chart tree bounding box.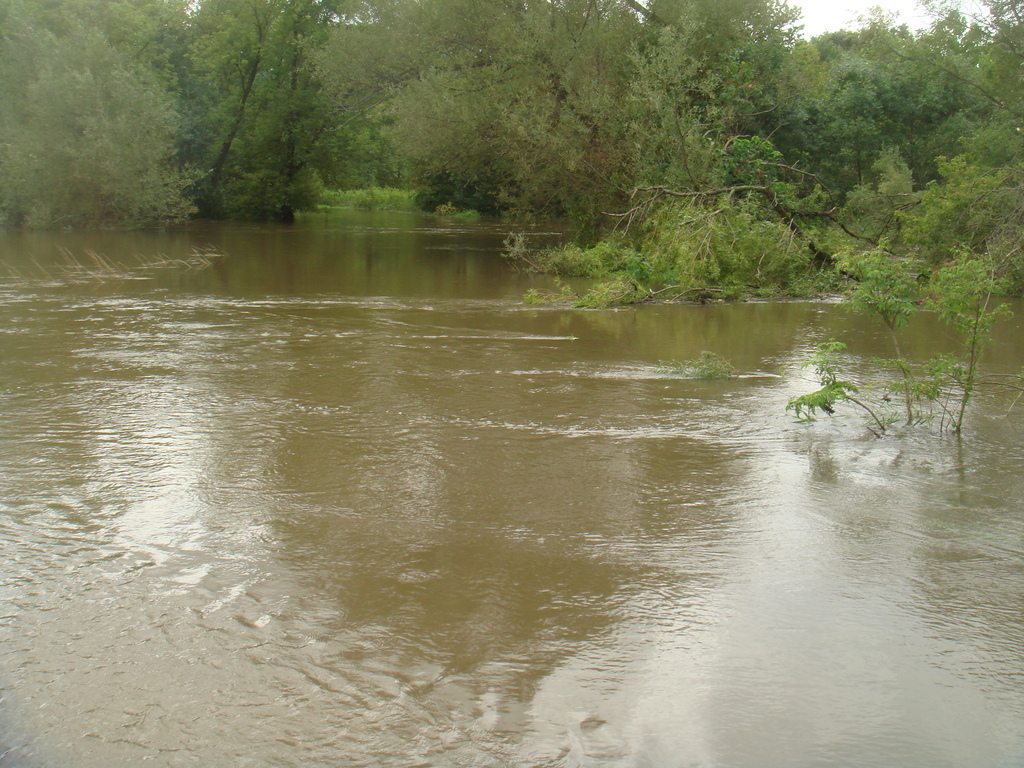
Charted: <bbox>288, 0, 645, 222</bbox>.
